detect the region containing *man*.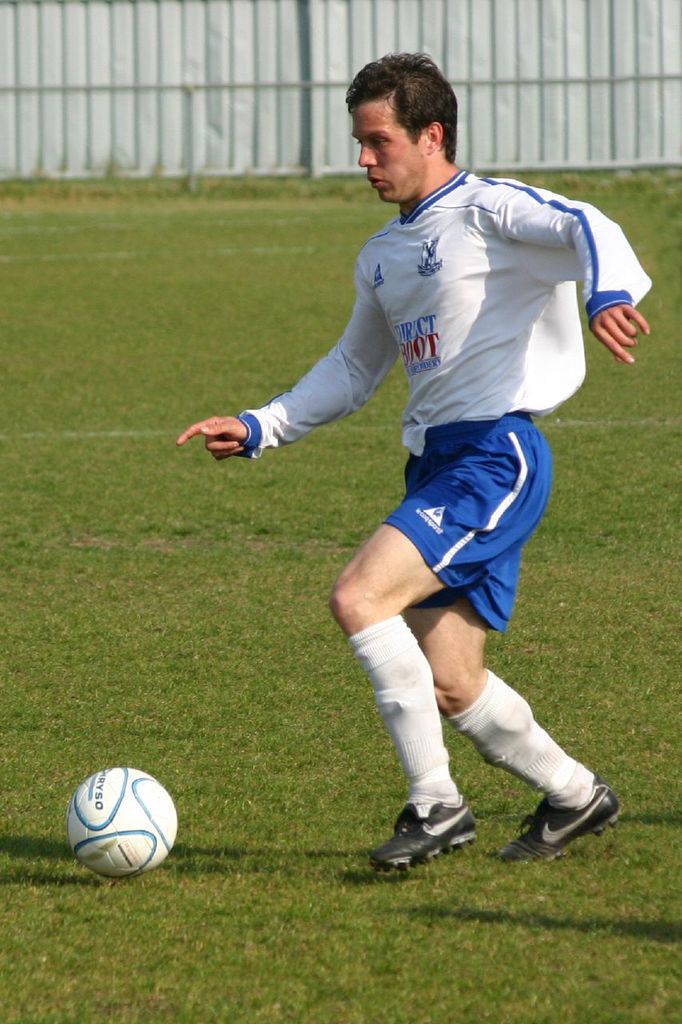
215/80/638/860.
